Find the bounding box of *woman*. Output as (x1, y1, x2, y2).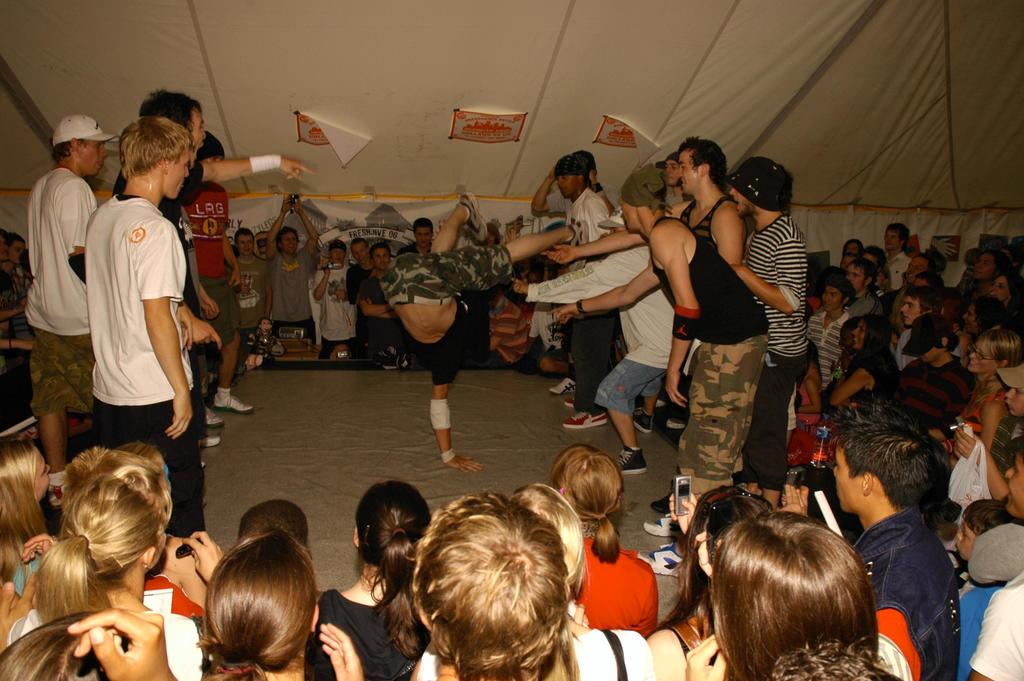
(732, 517, 912, 680).
